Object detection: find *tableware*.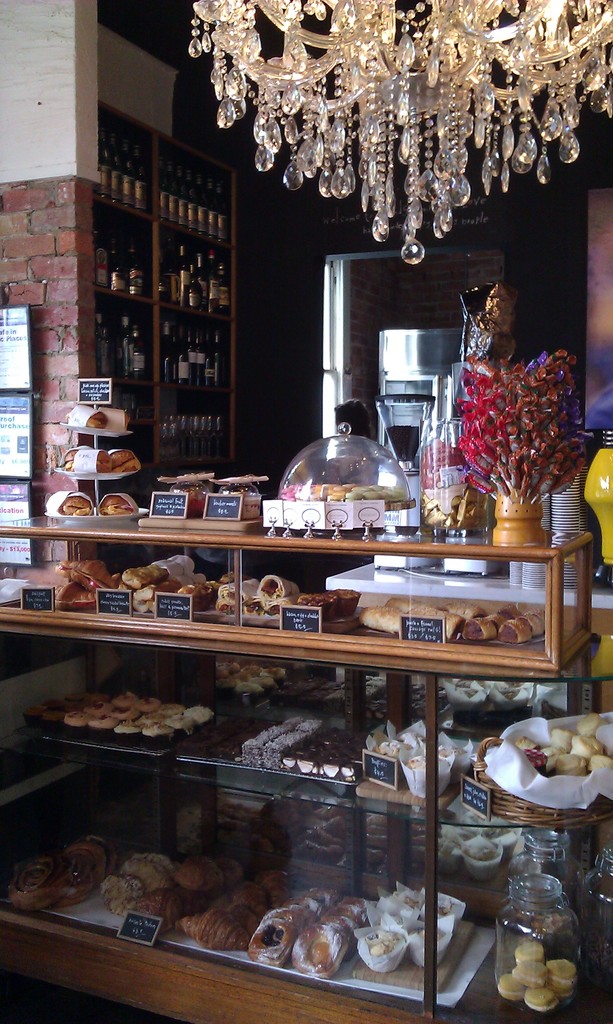
465 728 605 840.
